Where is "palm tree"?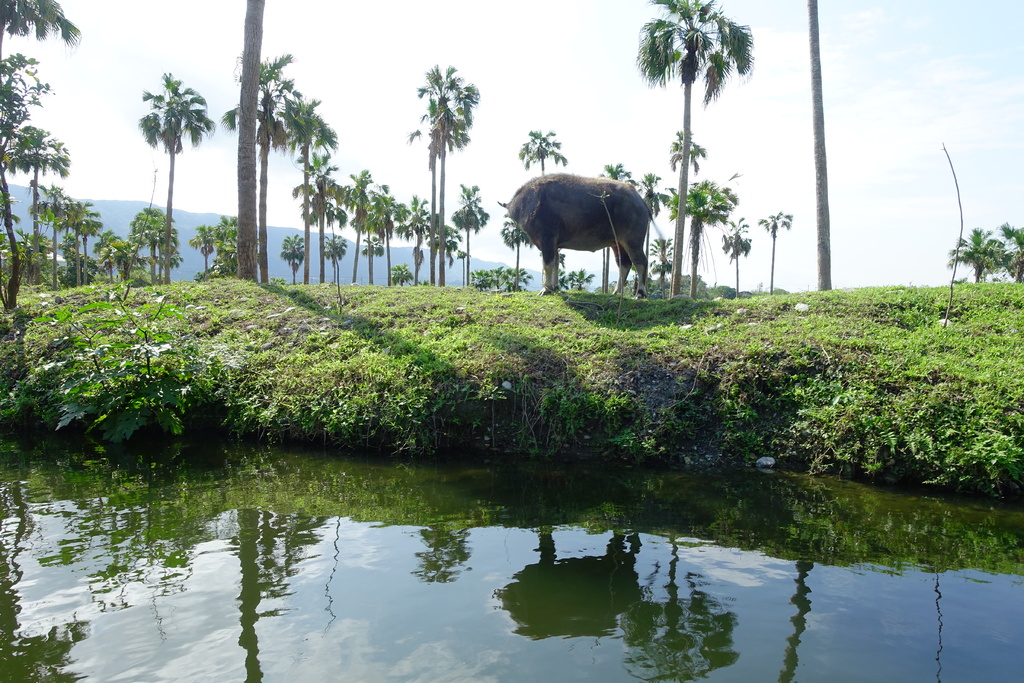
rect(747, 205, 779, 305).
